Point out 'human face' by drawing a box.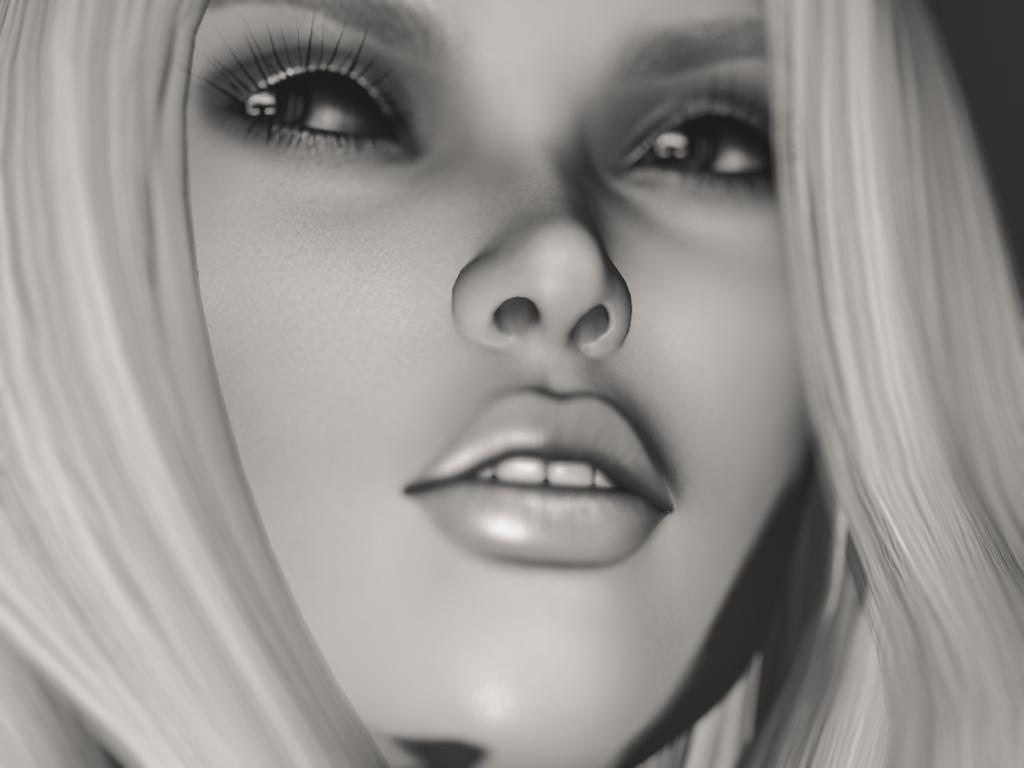
<region>194, 0, 810, 746</region>.
